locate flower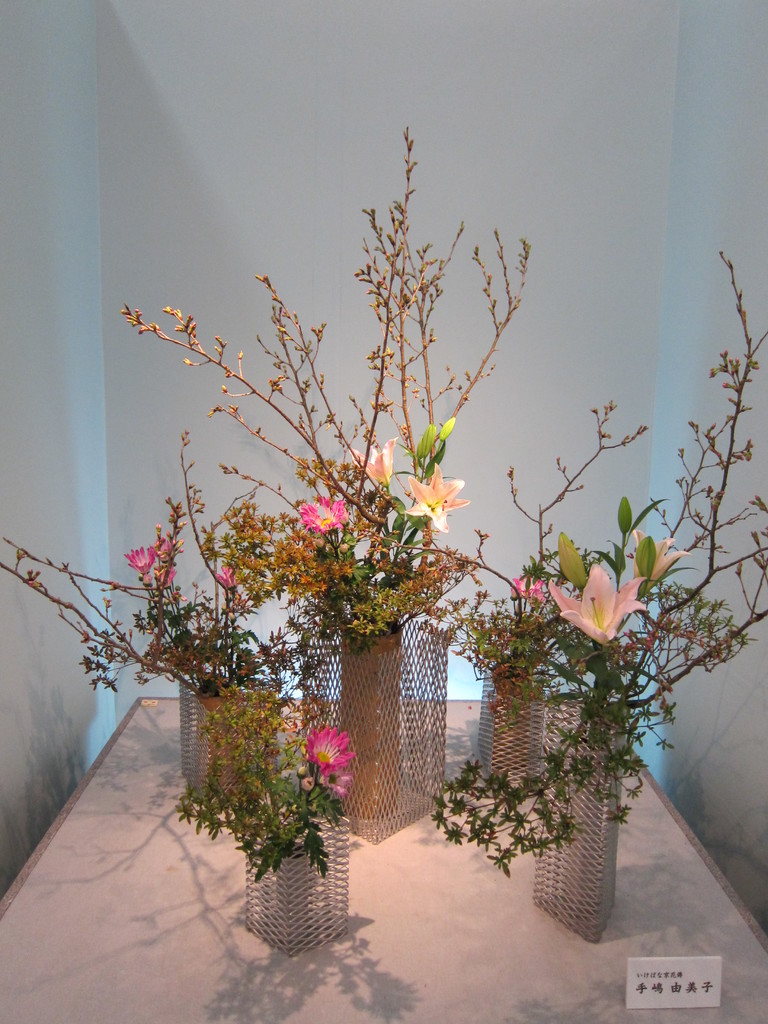
(x1=296, y1=494, x2=348, y2=532)
